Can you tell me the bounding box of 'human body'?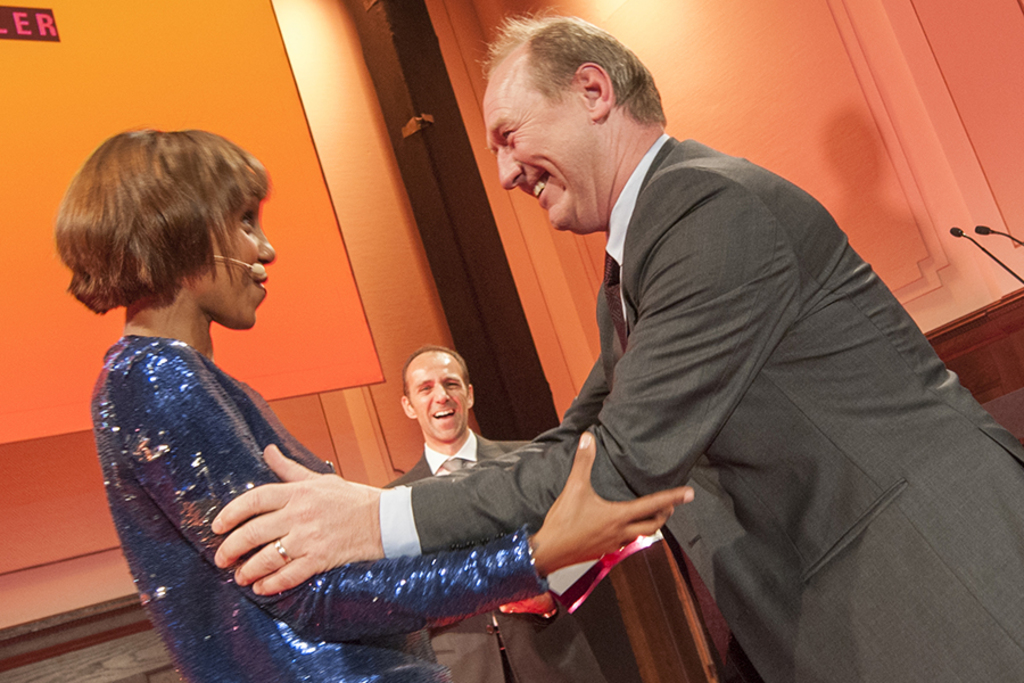
region(86, 326, 697, 682).
